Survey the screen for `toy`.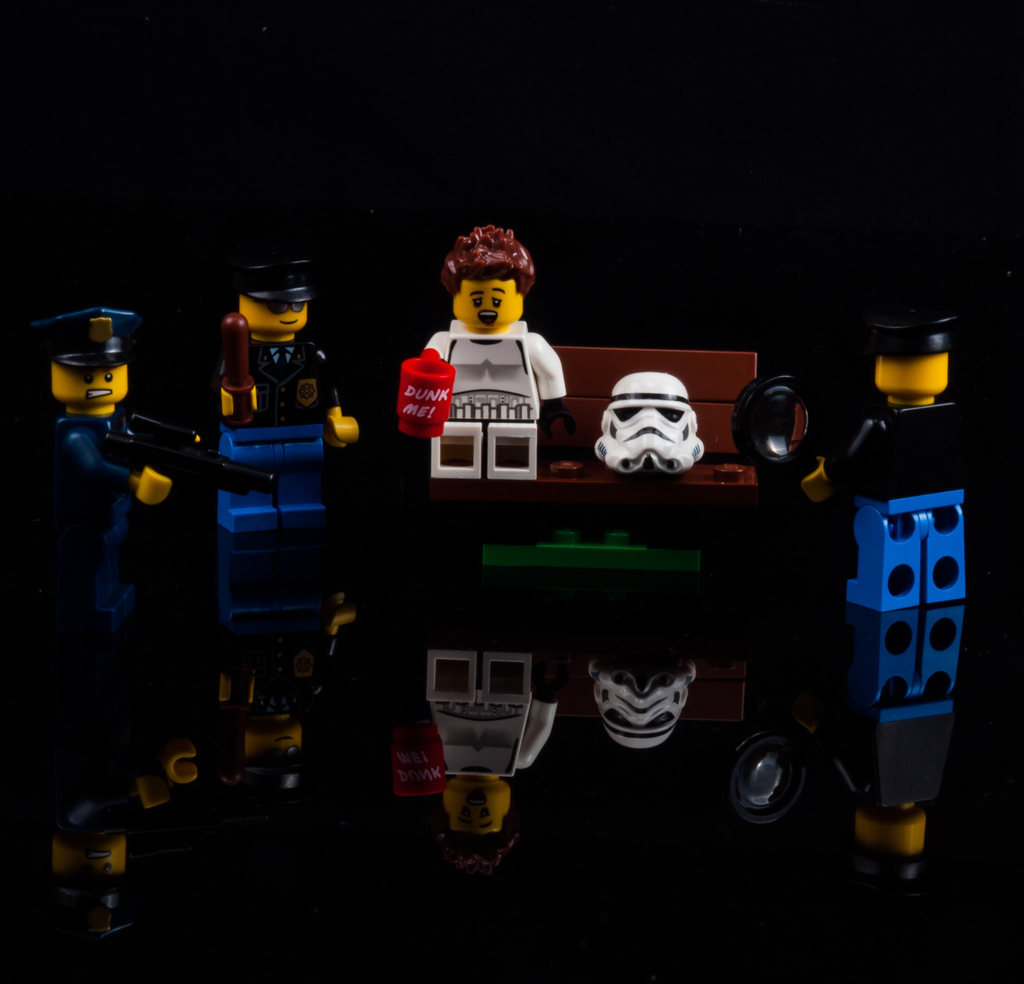
Survey found: box(388, 246, 591, 503).
